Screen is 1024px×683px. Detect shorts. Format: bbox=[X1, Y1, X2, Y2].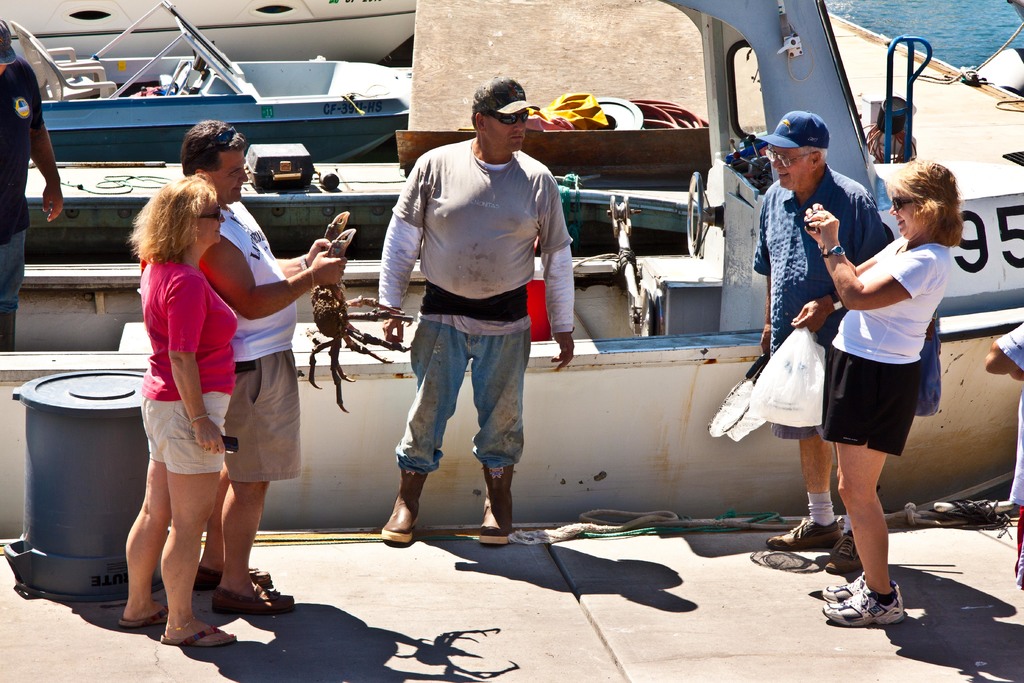
bbox=[820, 346, 924, 454].
